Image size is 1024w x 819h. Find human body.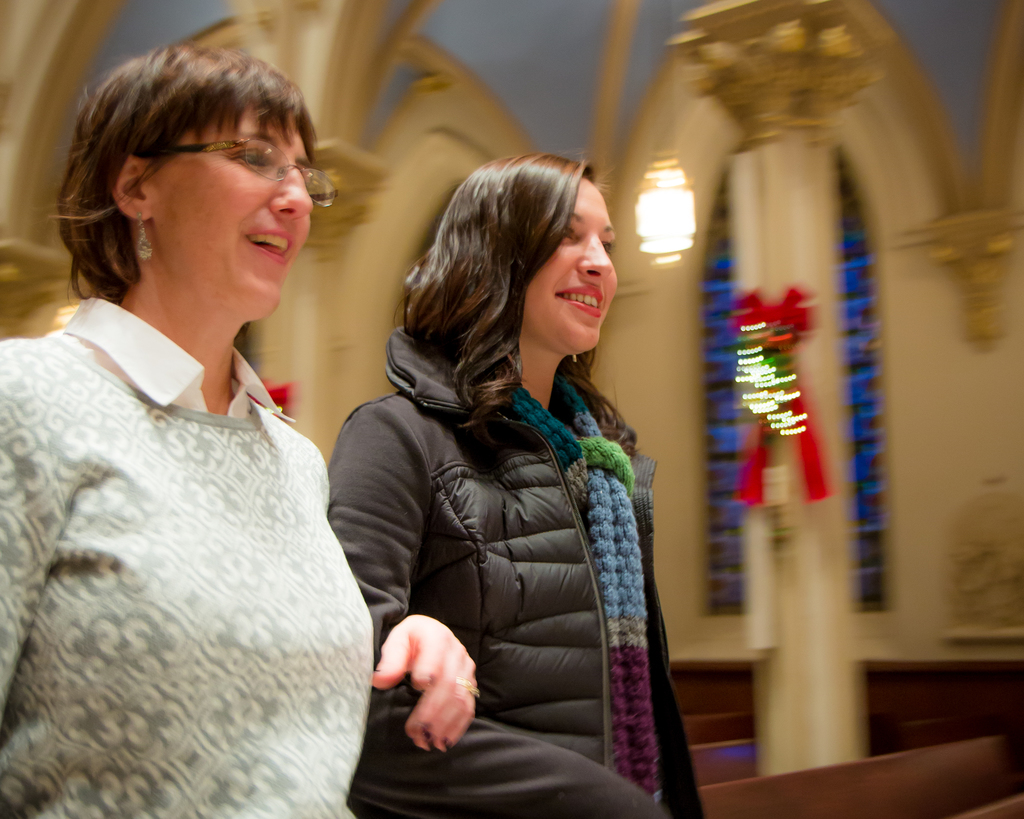
<box>0,302,479,818</box>.
